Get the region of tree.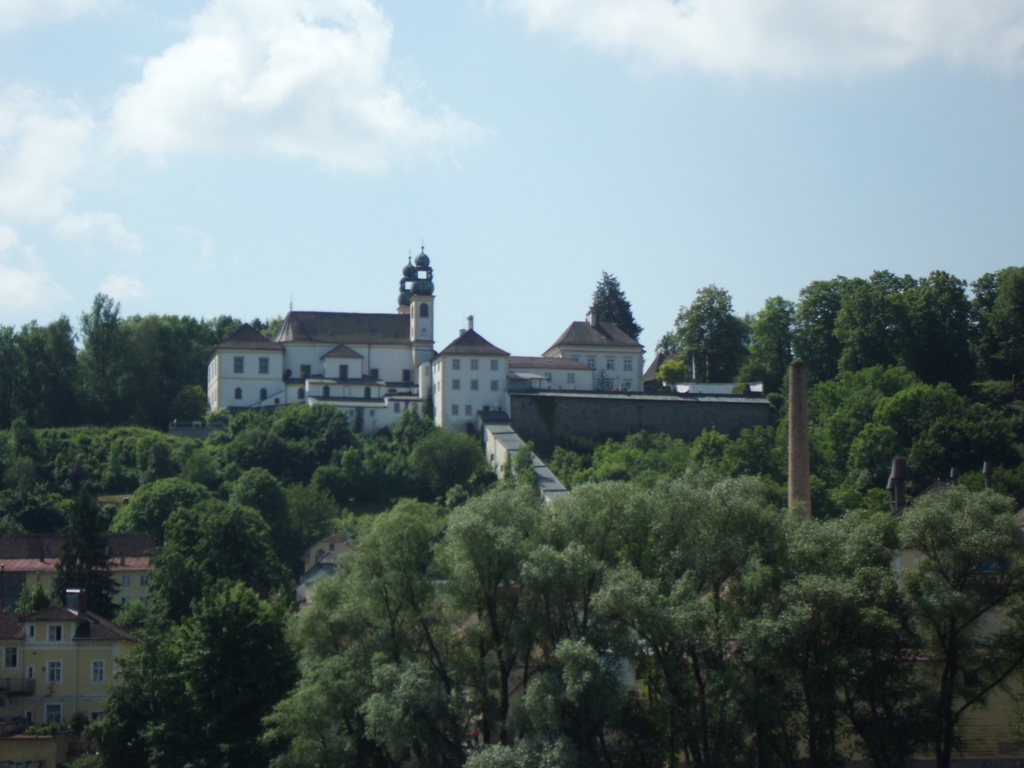
(x1=587, y1=408, x2=710, y2=479).
